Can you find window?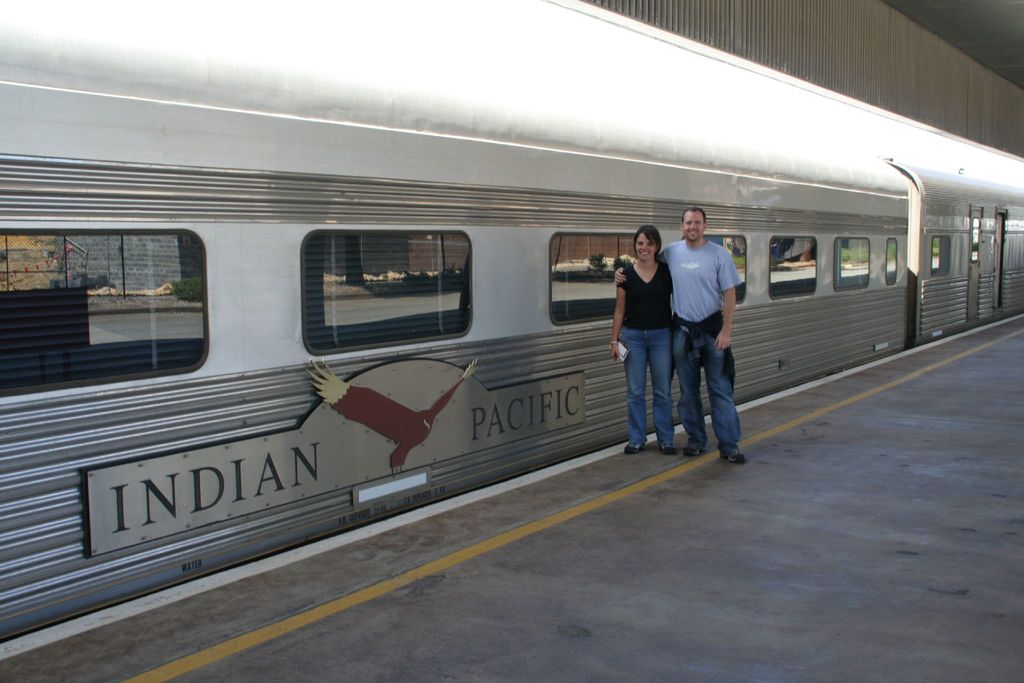
Yes, bounding box: <bbox>294, 220, 479, 349</bbox>.
